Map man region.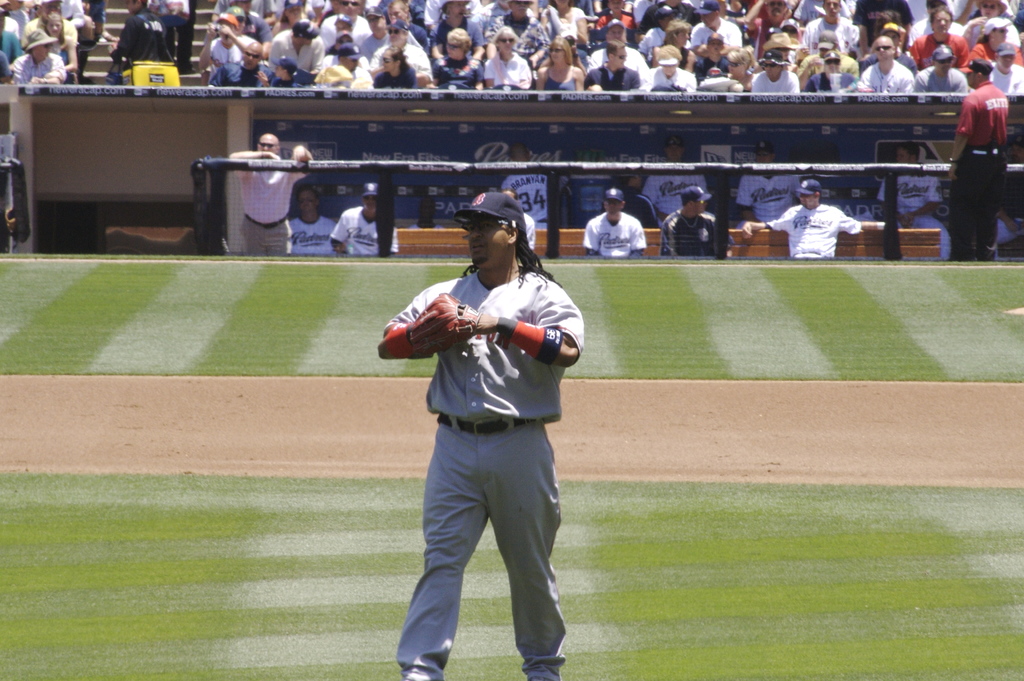
Mapped to <bbox>582, 188, 644, 267</bbox>.
